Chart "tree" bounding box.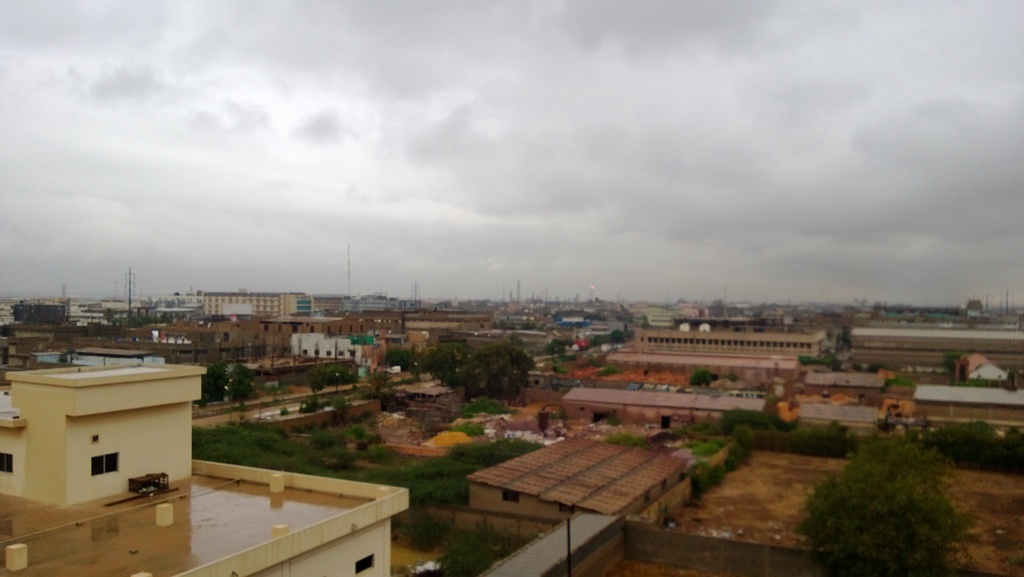
Charted: x1=325 y1=362 x2=362 y2=391.
